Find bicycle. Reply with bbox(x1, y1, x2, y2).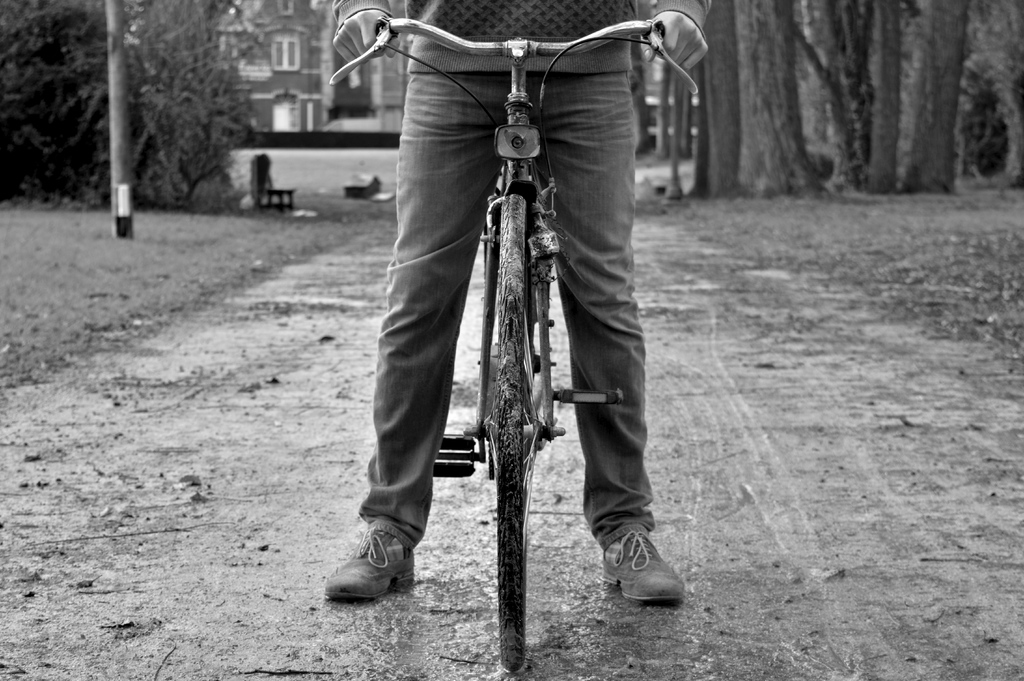
bbox(329, 0, 703, 602).
